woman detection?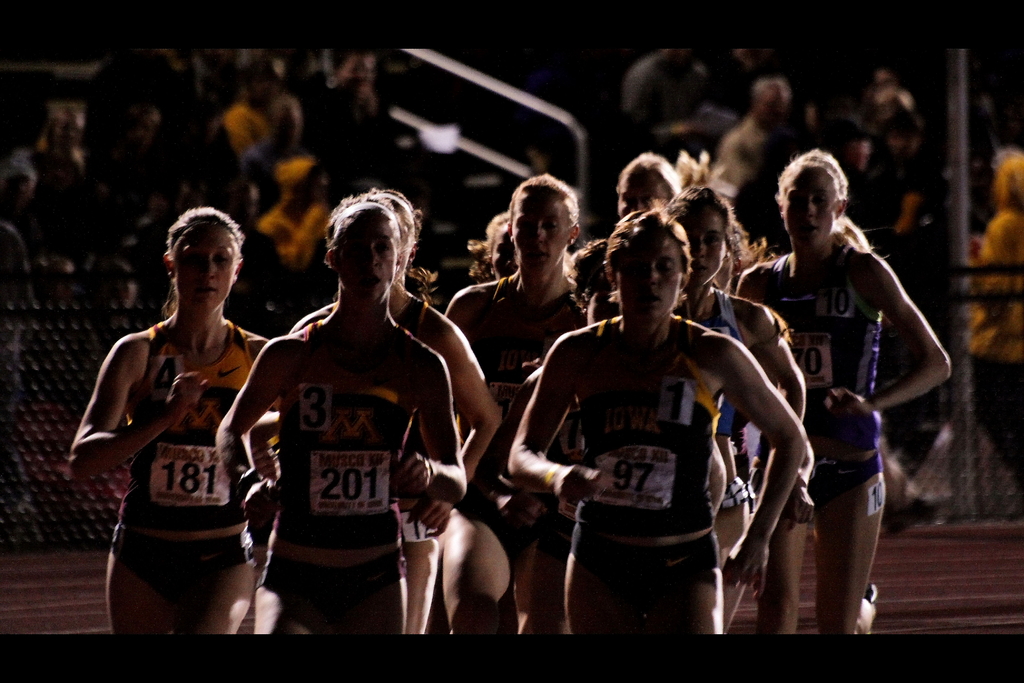
box(86, 200, 298, 644)
